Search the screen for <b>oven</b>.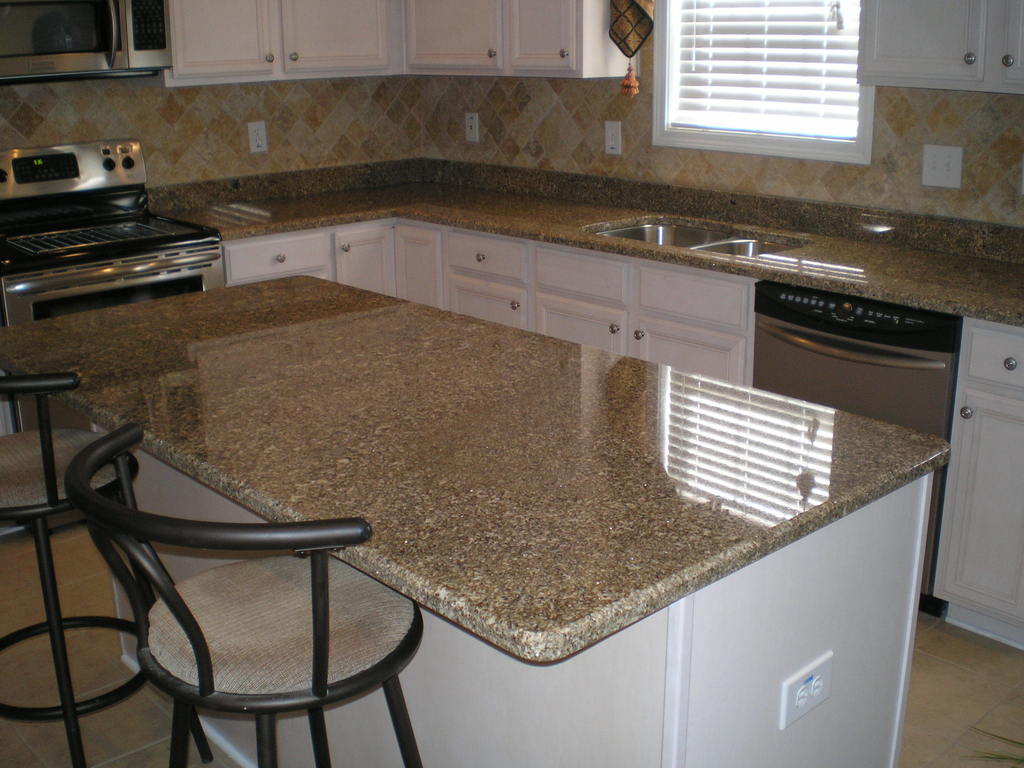
Found at x1=0 y1=0 x2=181 y2=79.
